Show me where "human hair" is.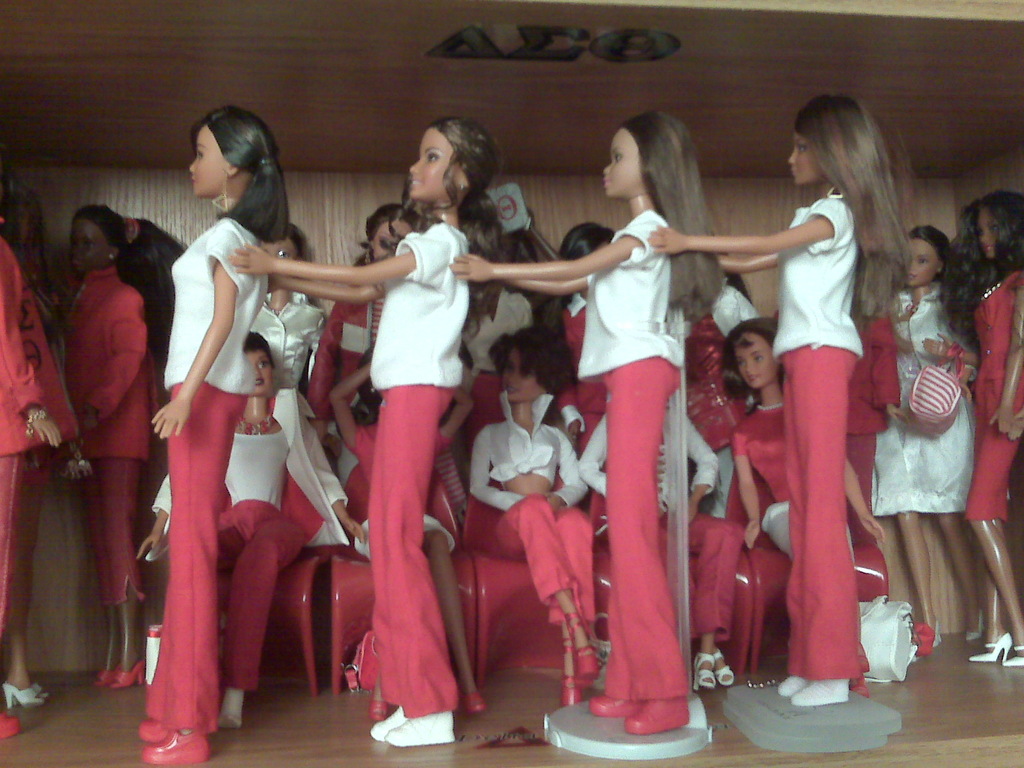
"human hair" is at {"x1": 280, "y1": 220, "x2": 307, "y2": 257}.
